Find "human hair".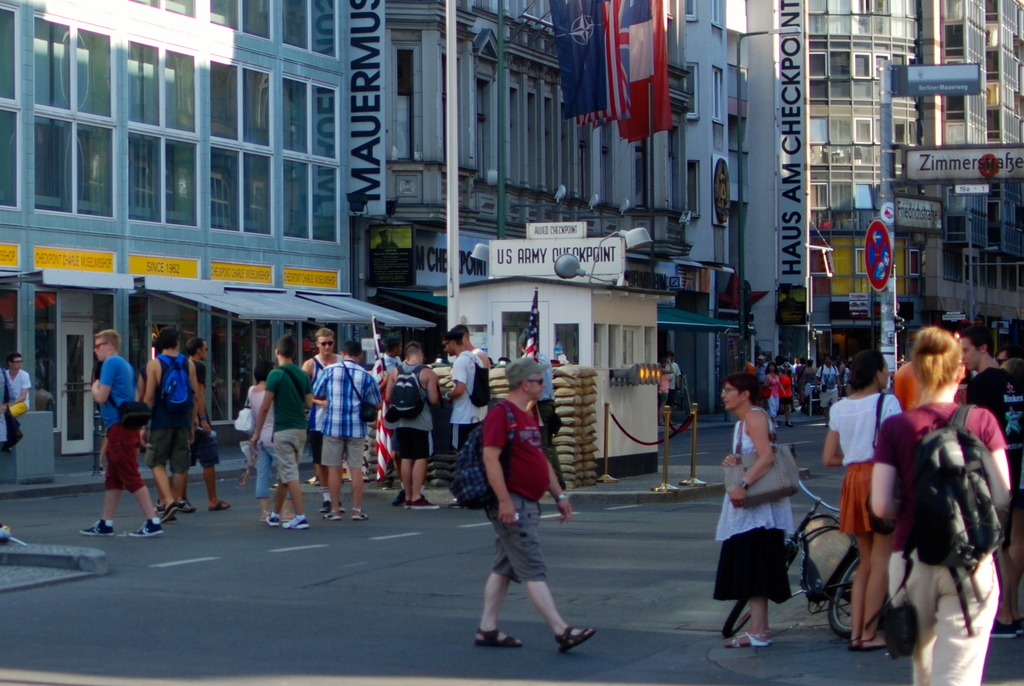
(1005,357,1023,392).
